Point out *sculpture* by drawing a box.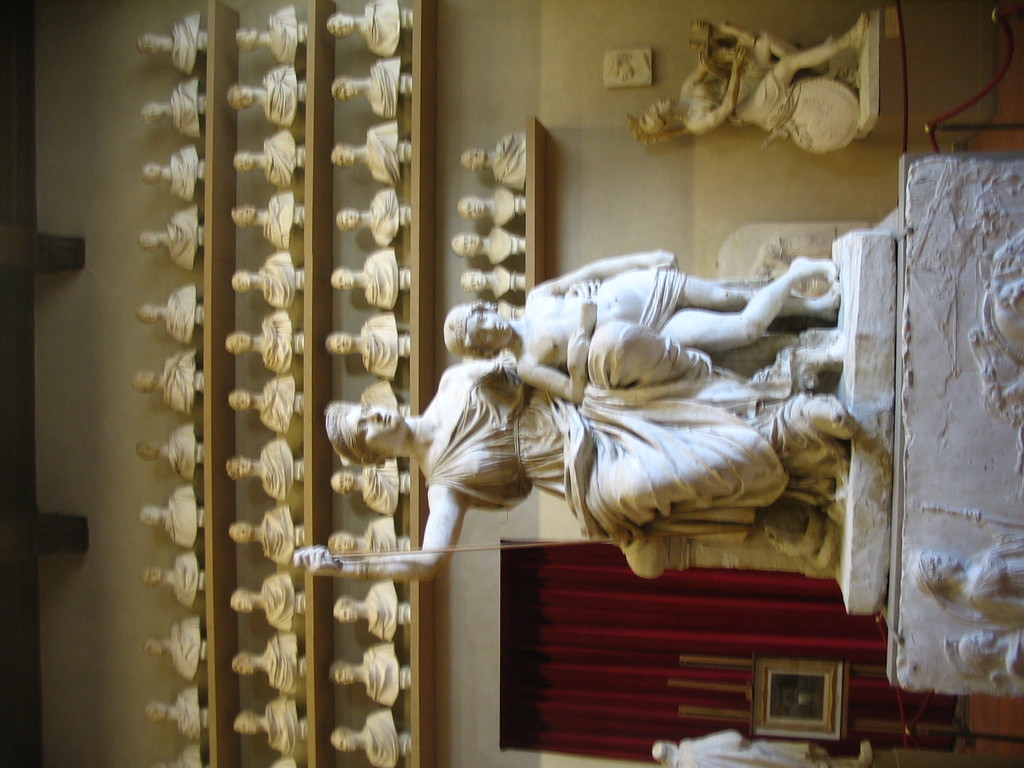
x1=140 y1=616 x2=214 y2=675.
